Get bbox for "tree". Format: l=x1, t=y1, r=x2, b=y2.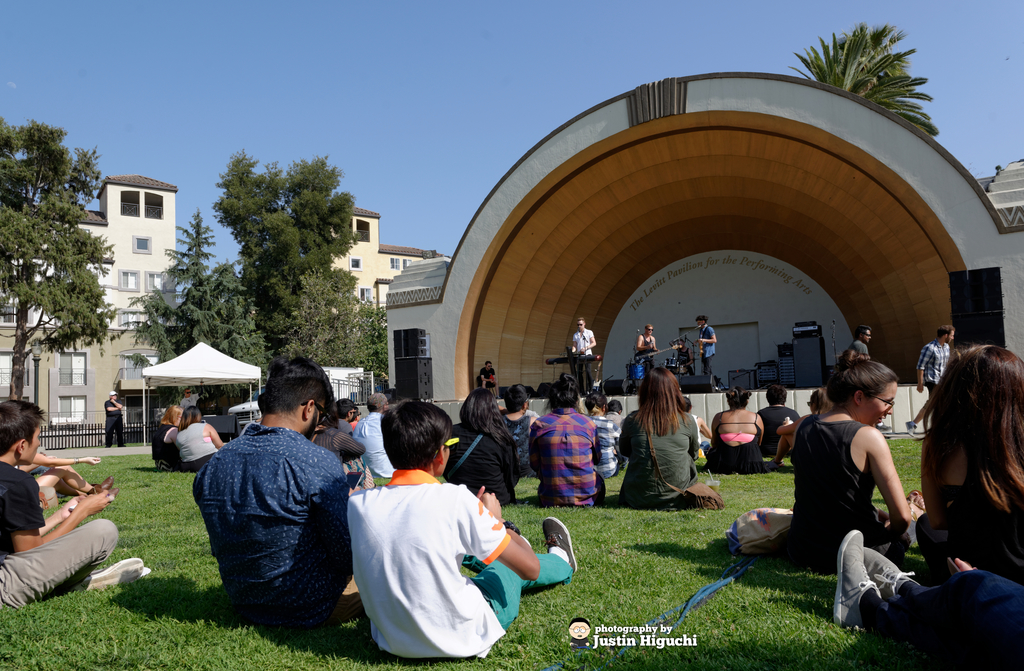
l=171, t=257, r=258, b=367.
